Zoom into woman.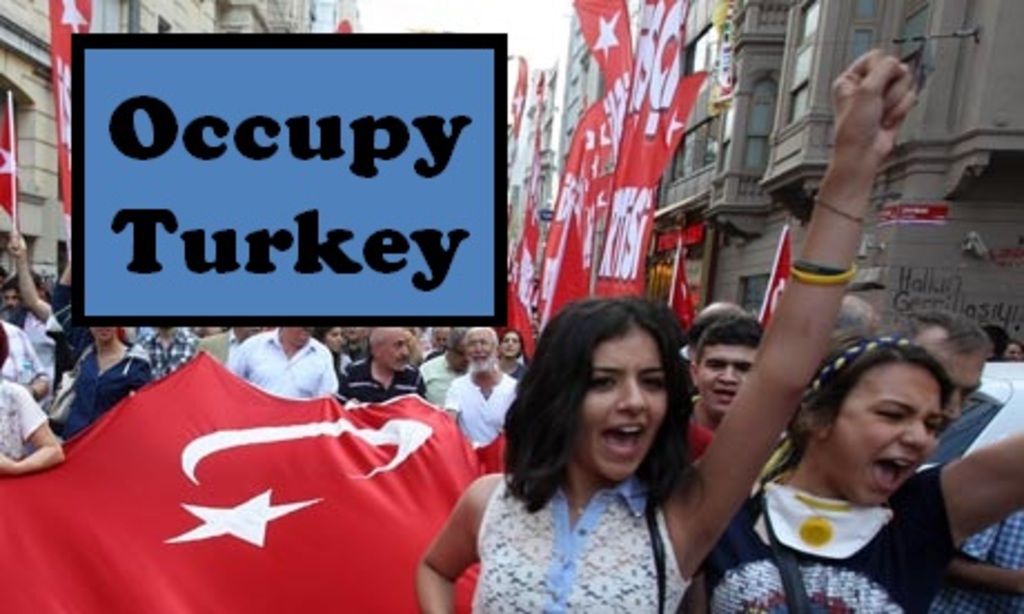
Zoom target: [683,338,1022,612].
